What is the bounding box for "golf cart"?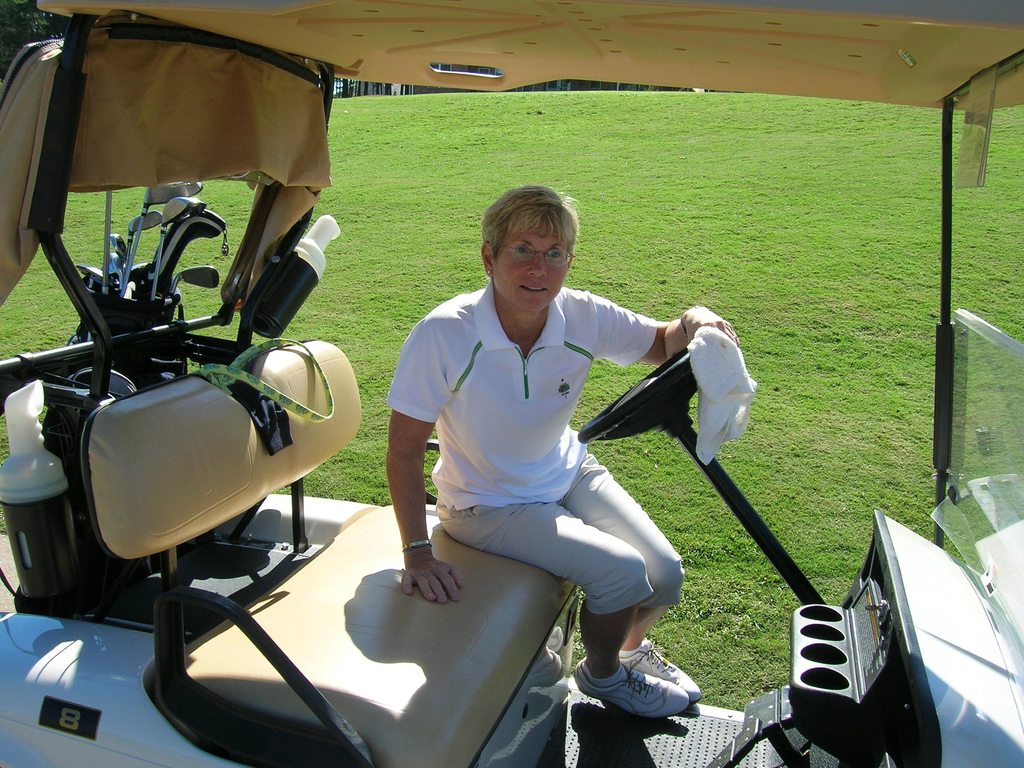
0 0 1023 767.
